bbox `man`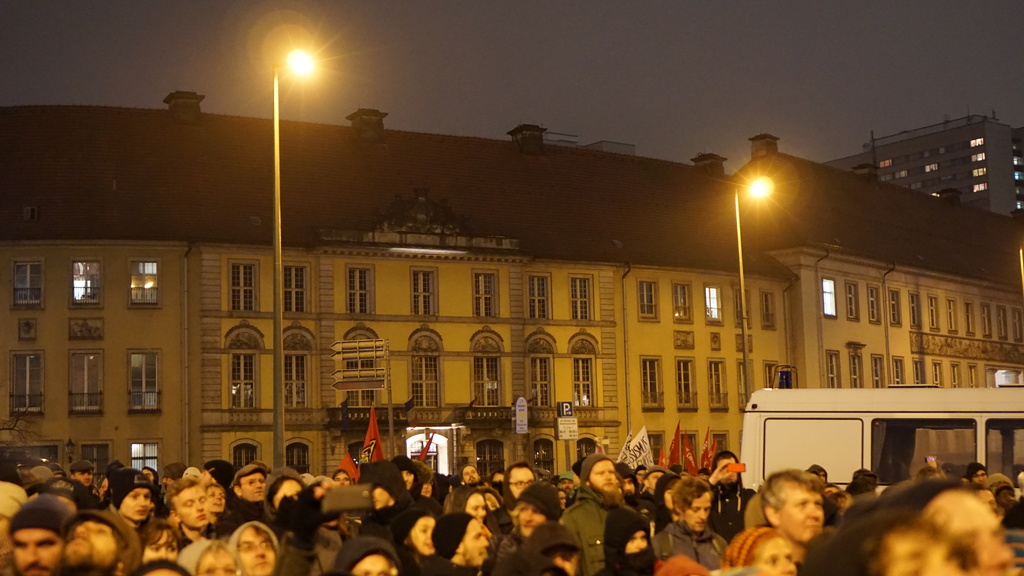
Rect(113, 475, 173, 540)
